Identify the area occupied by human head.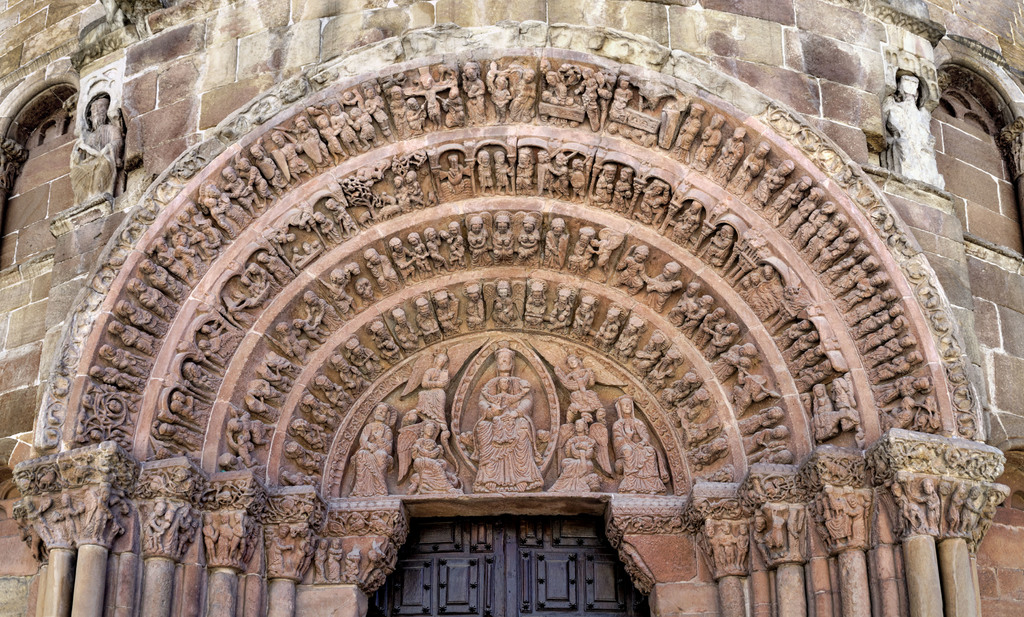
Area: left=303, top=292, right=317, bottom=307.
